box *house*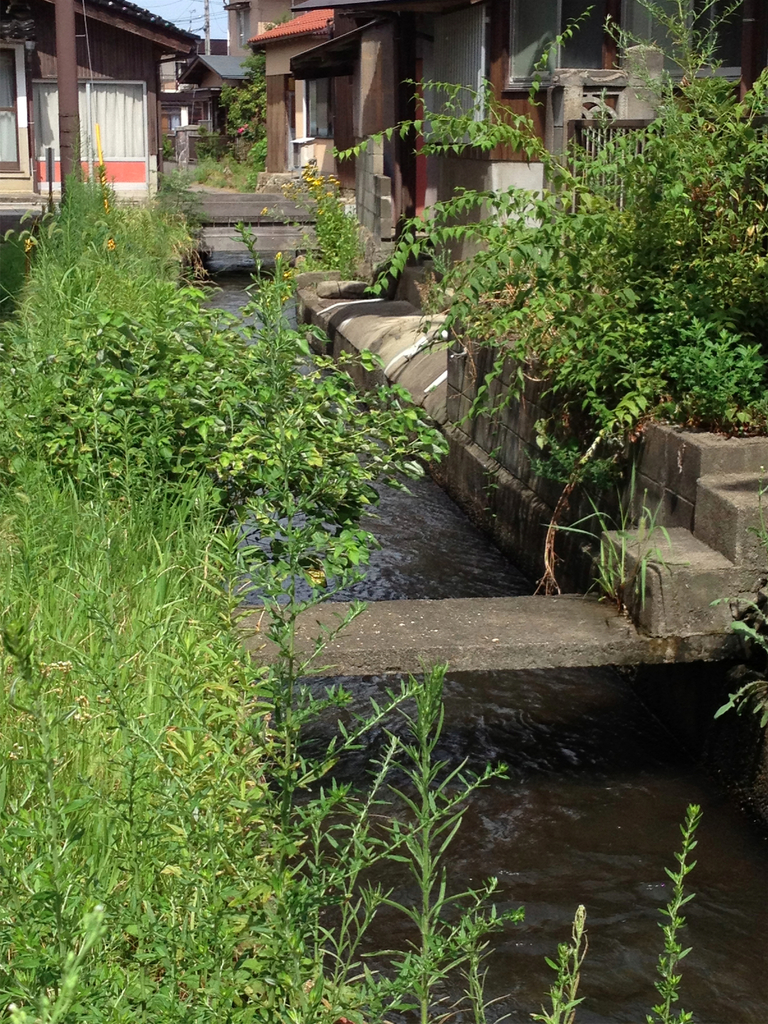
(577,6,767,295)
